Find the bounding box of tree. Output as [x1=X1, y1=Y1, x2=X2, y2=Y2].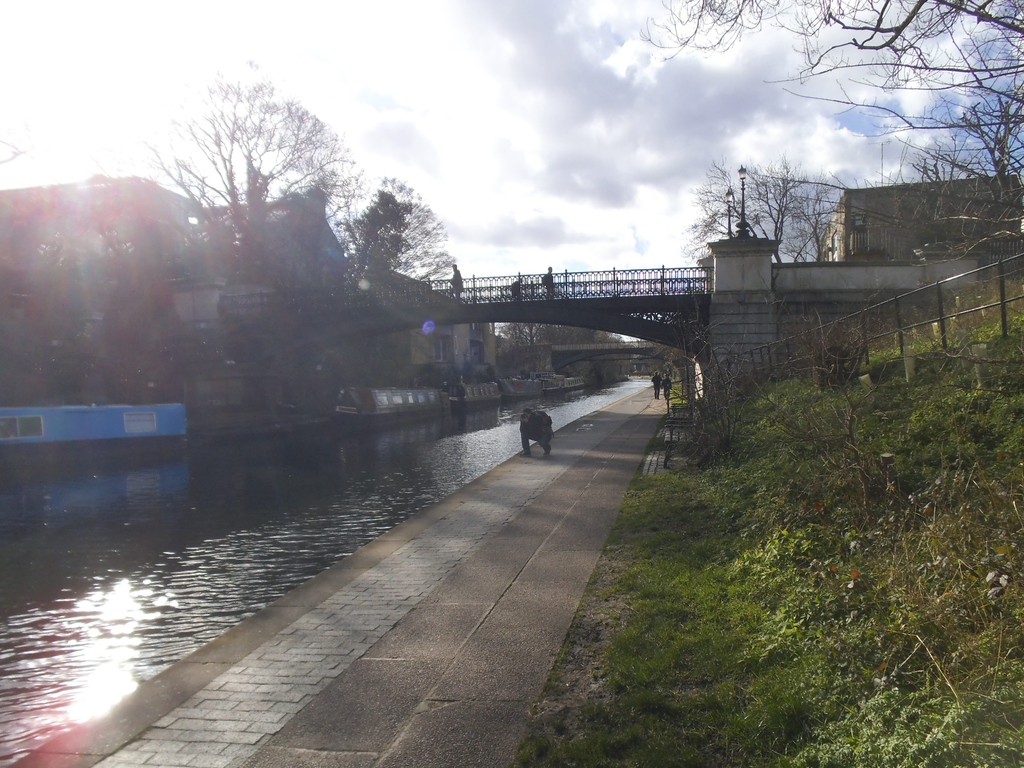
[x1=682, y1=136, x2=866, y2=314].
